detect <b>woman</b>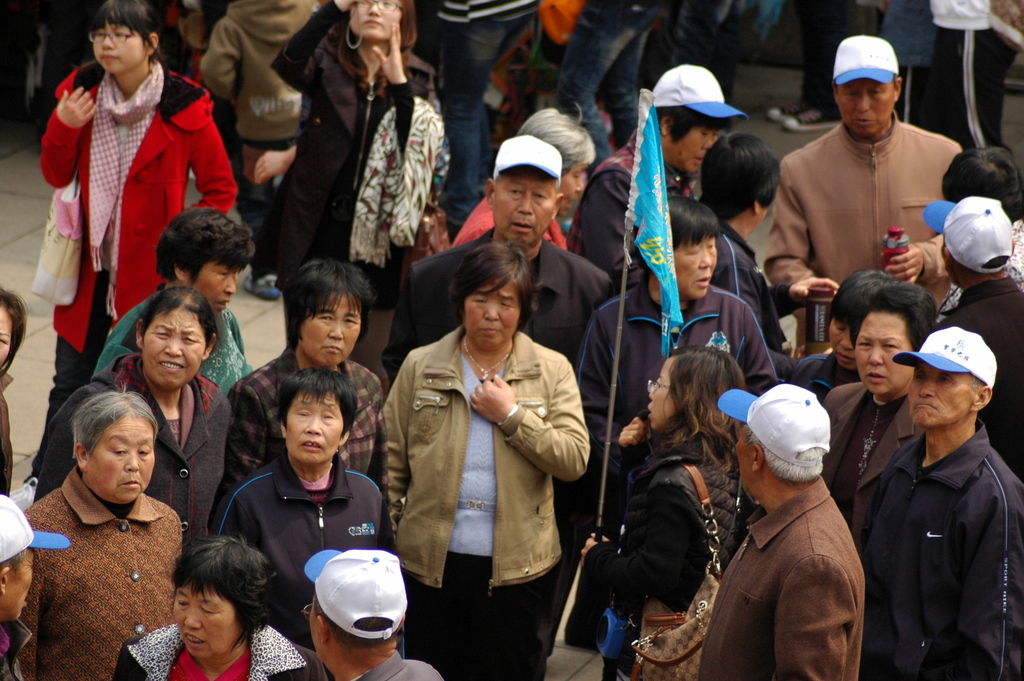
<region>115, 532, 331, 680</region>
